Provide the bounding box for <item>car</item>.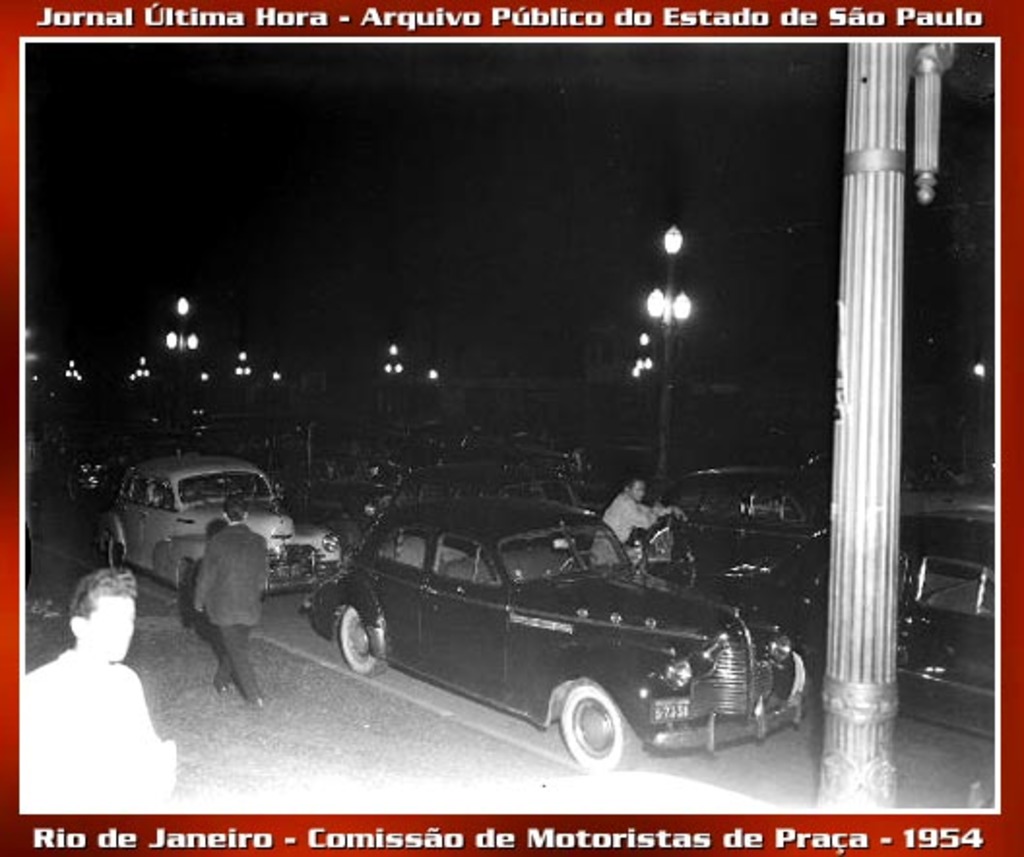
box=[752, 518, 1001, 756].
